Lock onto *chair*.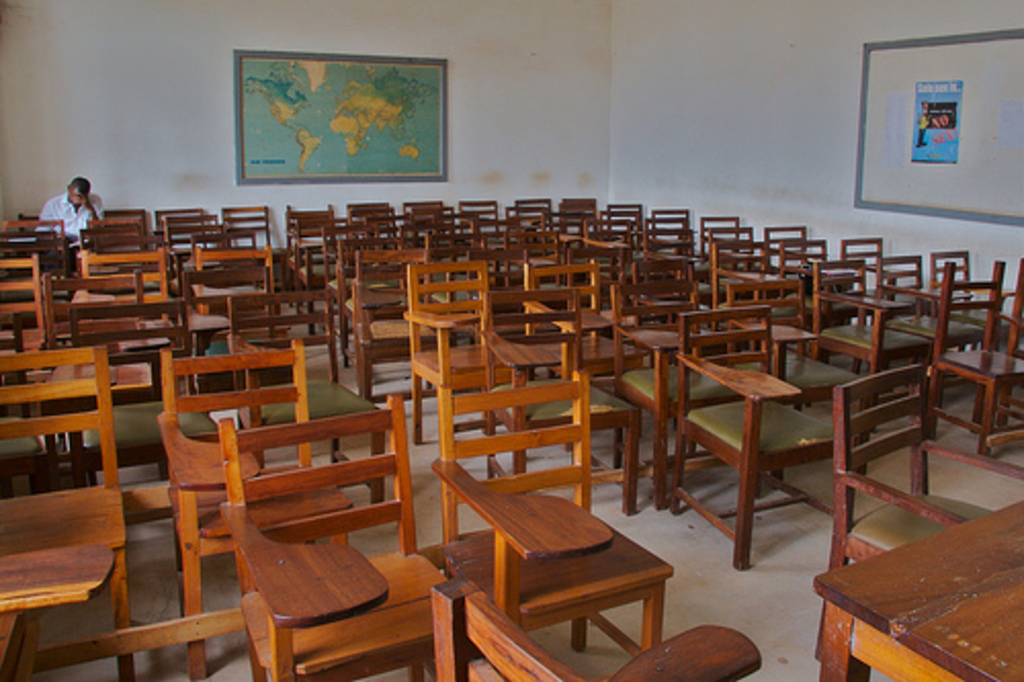
Locked: <bbox>926, 258, 1022, 463</bbox>.
